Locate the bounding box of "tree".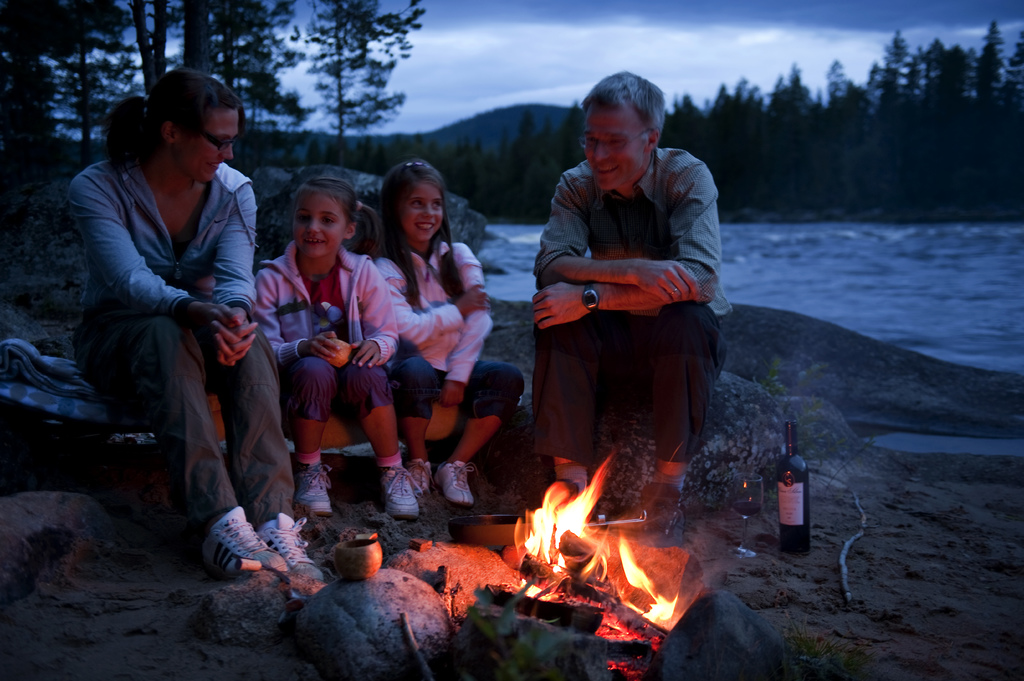
Bounding box: bbox=(769, 56, 831, 147).
